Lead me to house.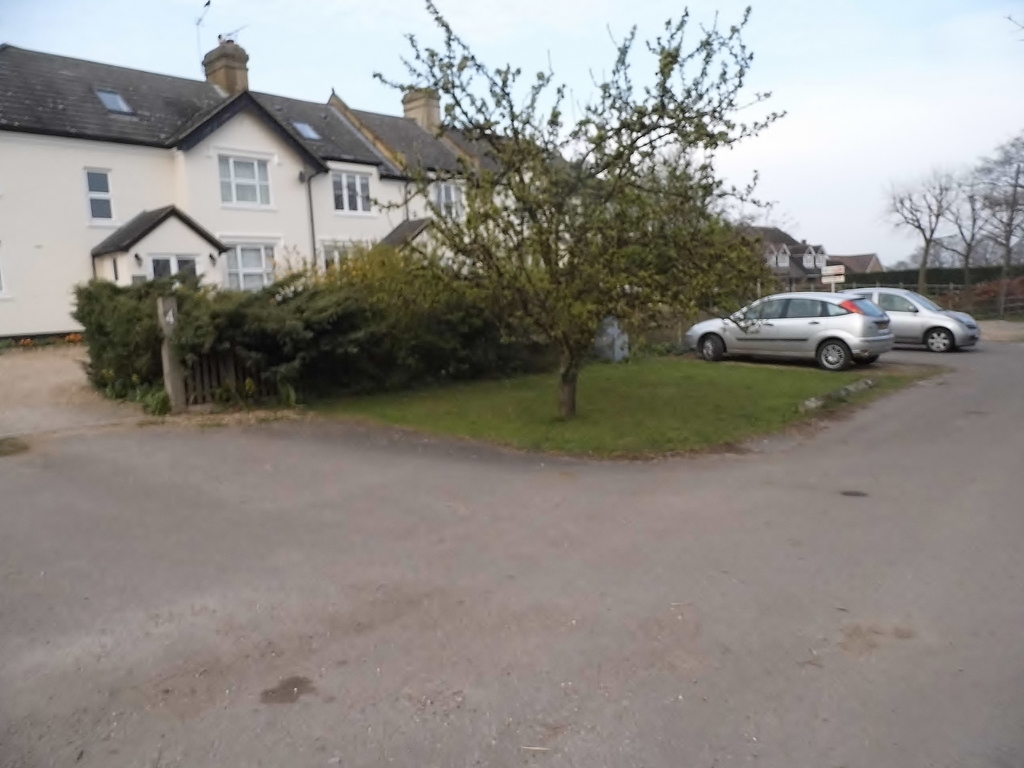
Lead to 0,38,582,339.
